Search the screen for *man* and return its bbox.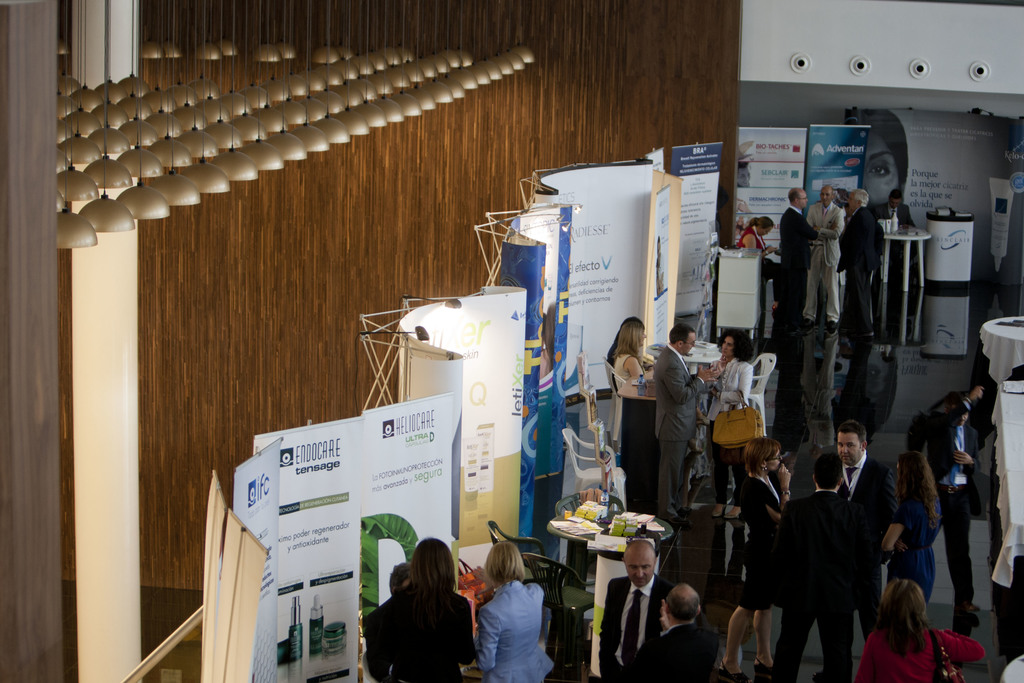
Found: 653 315 705 502.
